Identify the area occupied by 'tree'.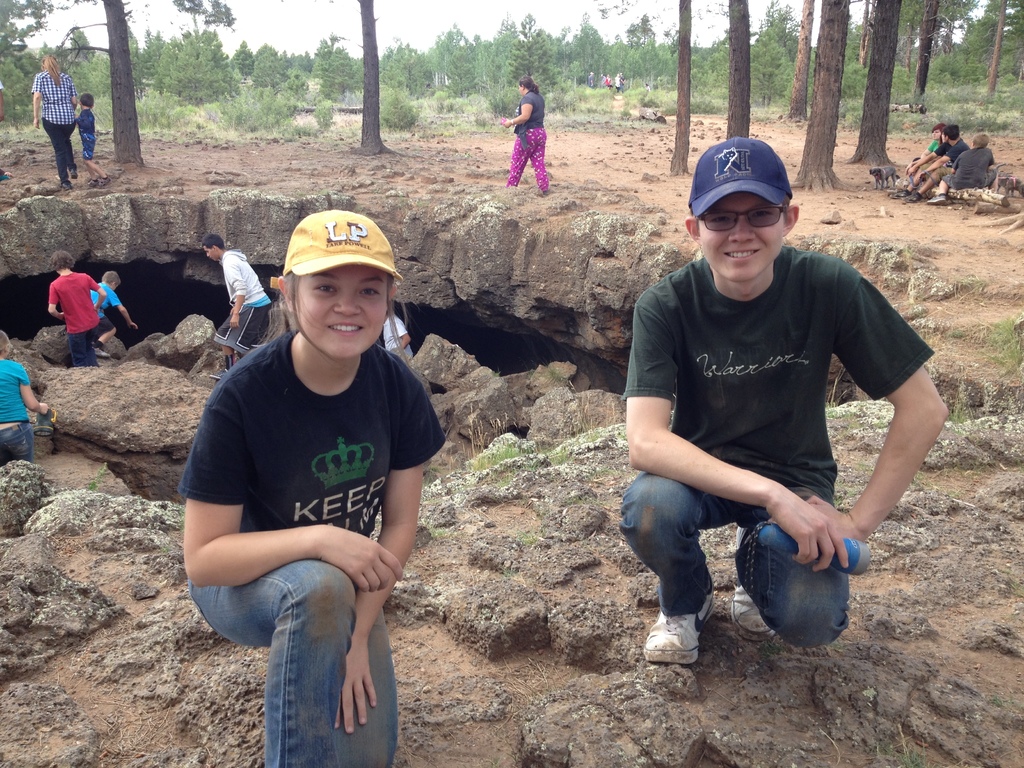
Area: region(356, 0, 389, 154).
